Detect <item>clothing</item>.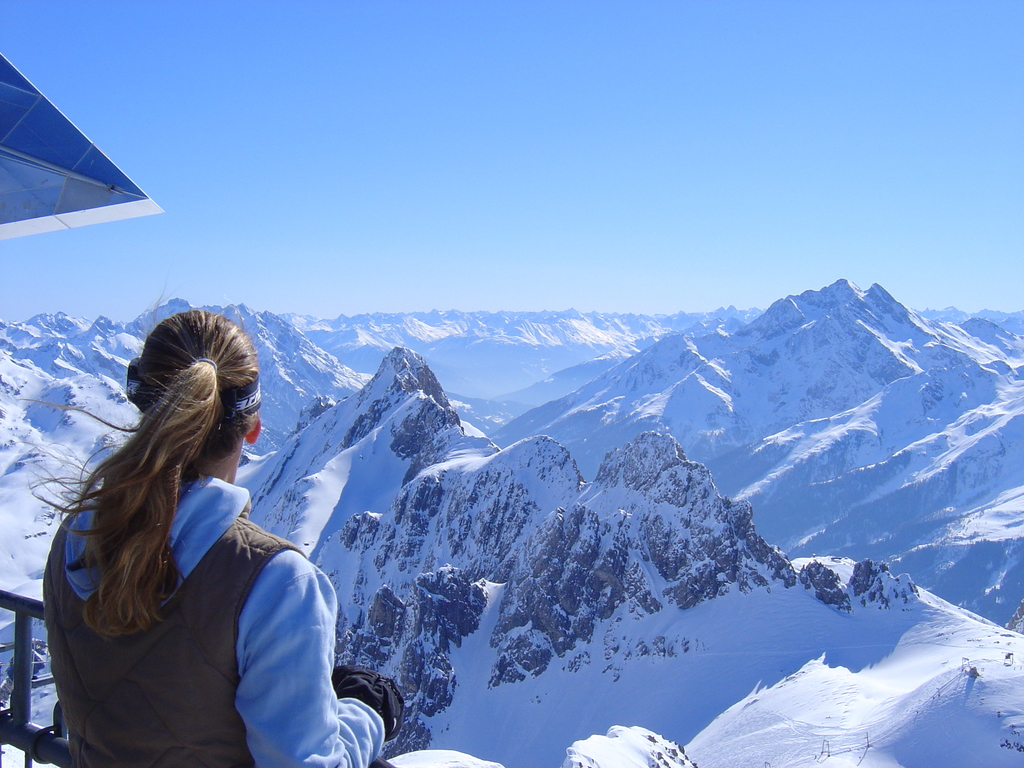
Detected at [27,397,369,758].
